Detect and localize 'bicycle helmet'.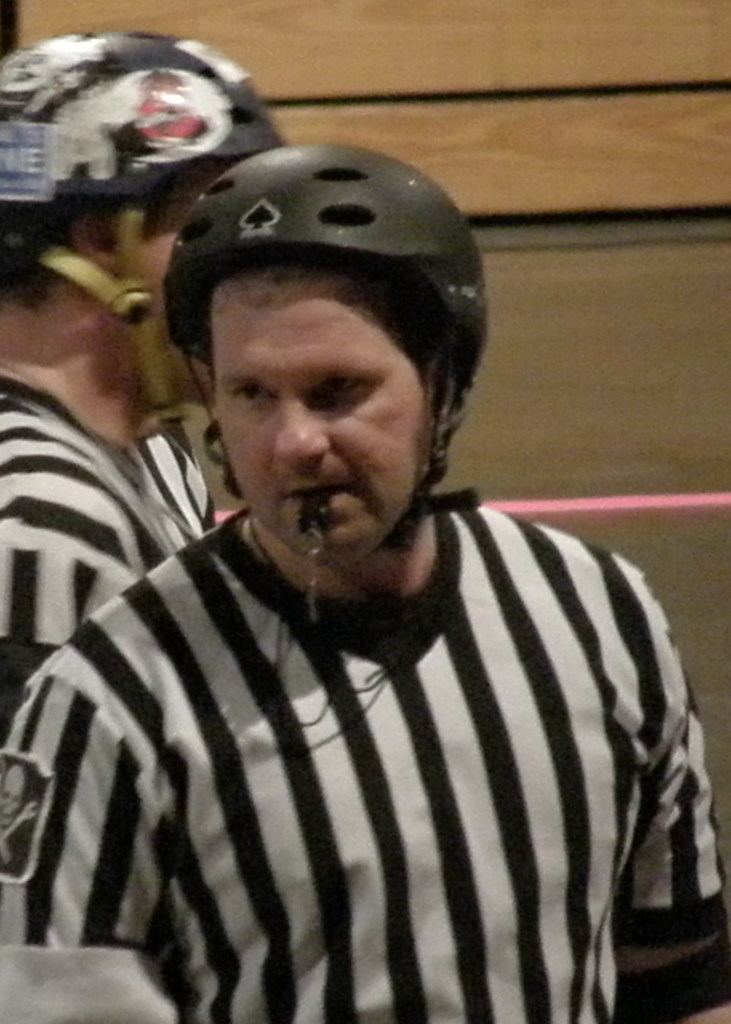
Localized at [162,138,492,558].
